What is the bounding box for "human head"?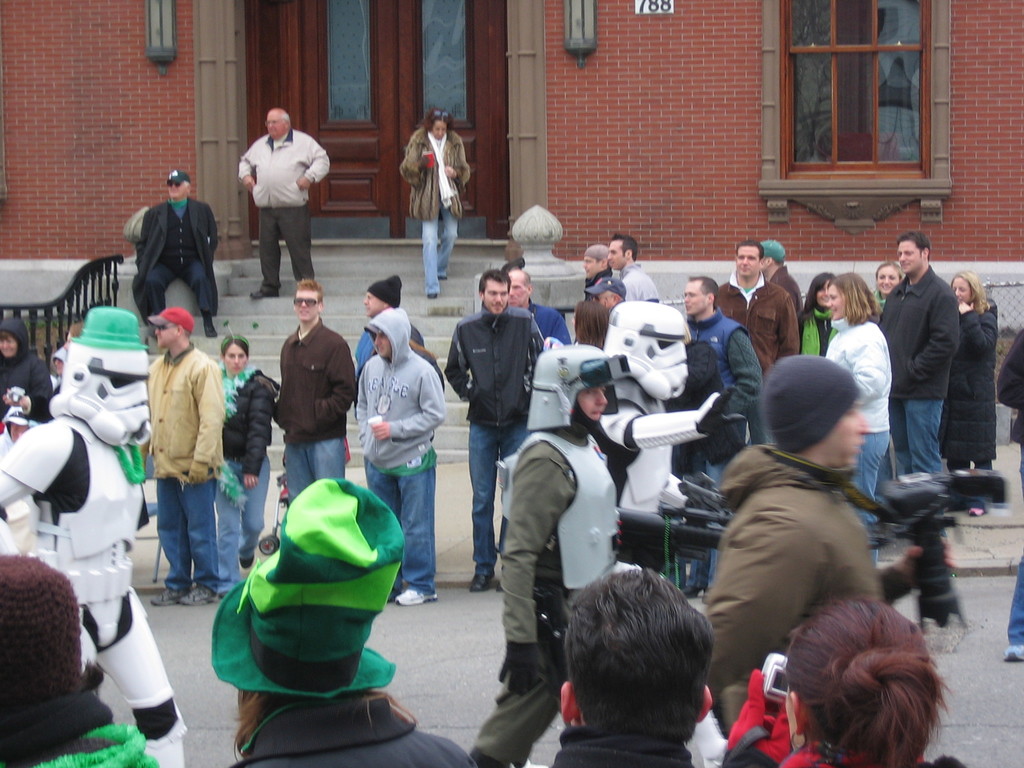
pyautogui.locateOnScreen(875, 259, 901, 300).
